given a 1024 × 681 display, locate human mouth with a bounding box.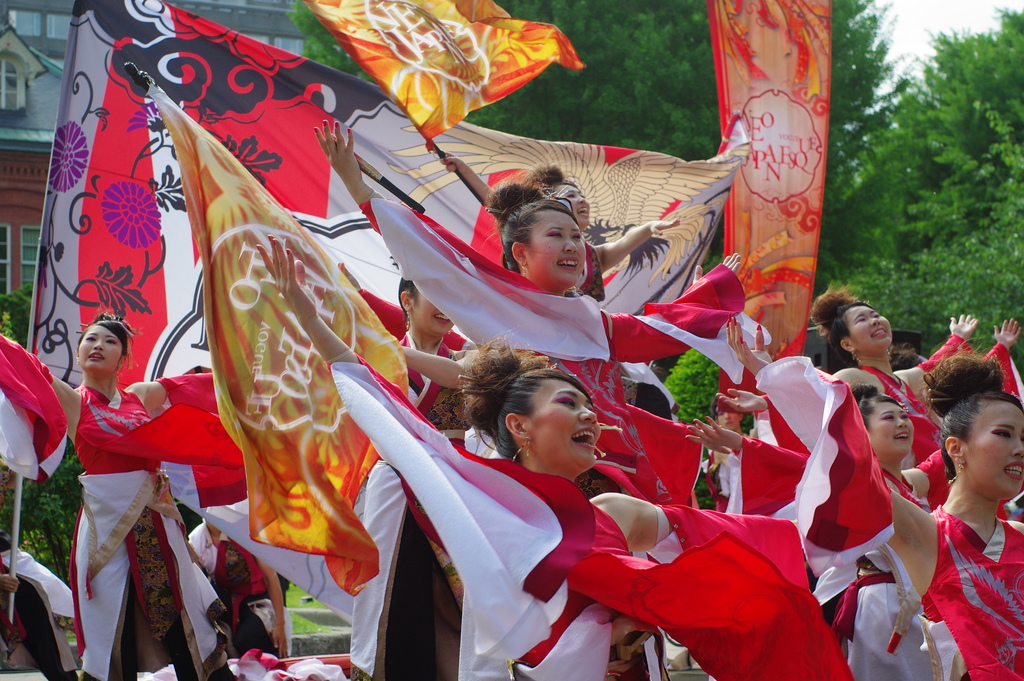
Located: rect(84, 352, 106, 363).
